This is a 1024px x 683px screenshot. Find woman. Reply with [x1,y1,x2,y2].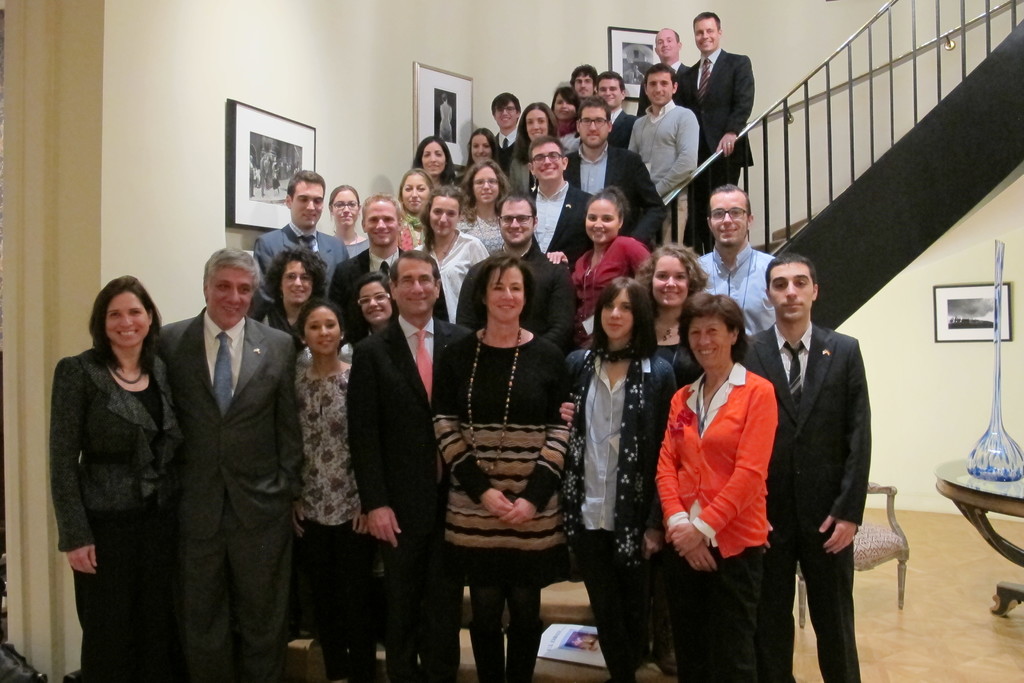
[545,186,653,342].
